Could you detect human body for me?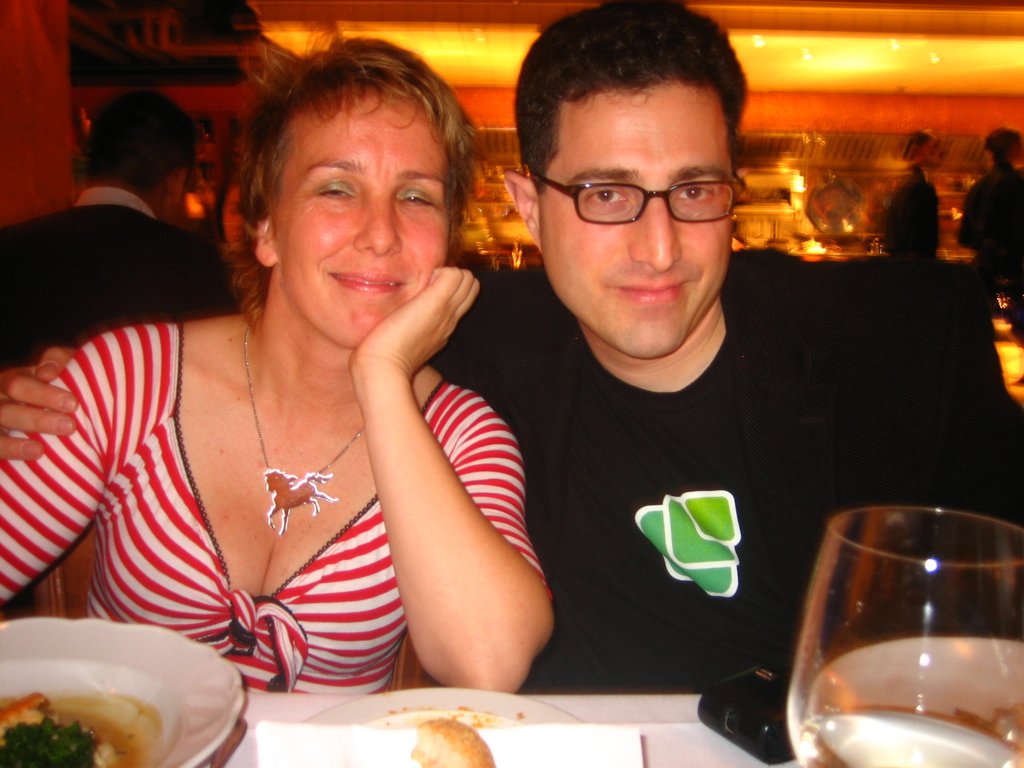
Detection result: bbox=[1, 188, 239, 373].
